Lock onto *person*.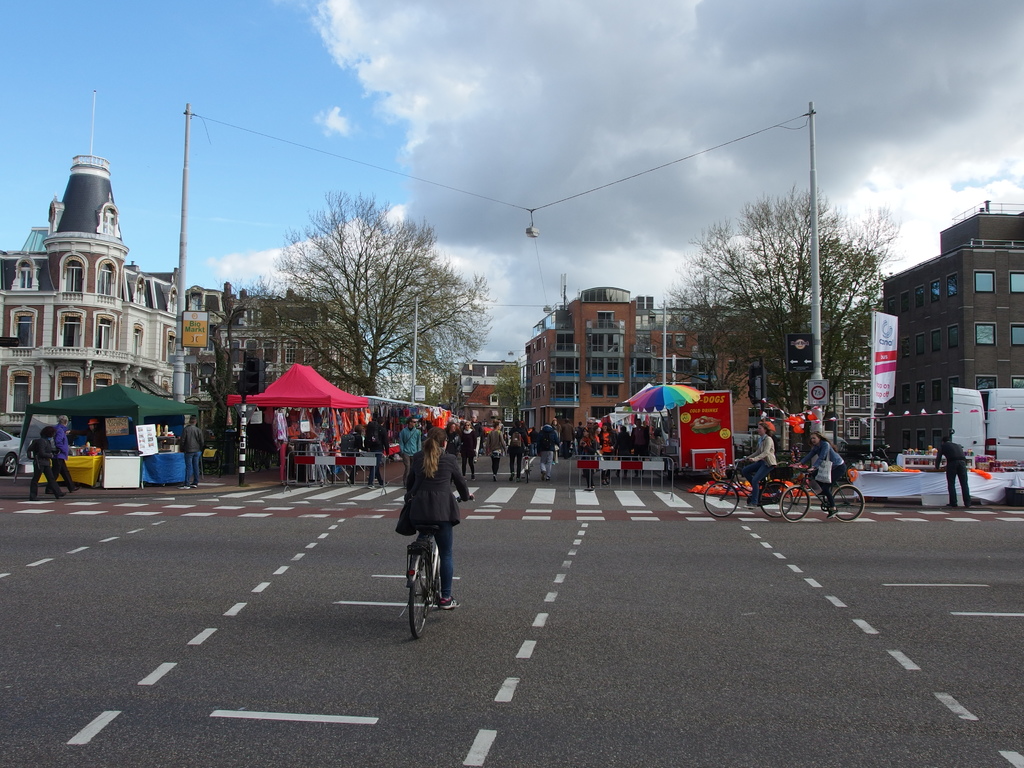
Locked: 936/430/977/508.
